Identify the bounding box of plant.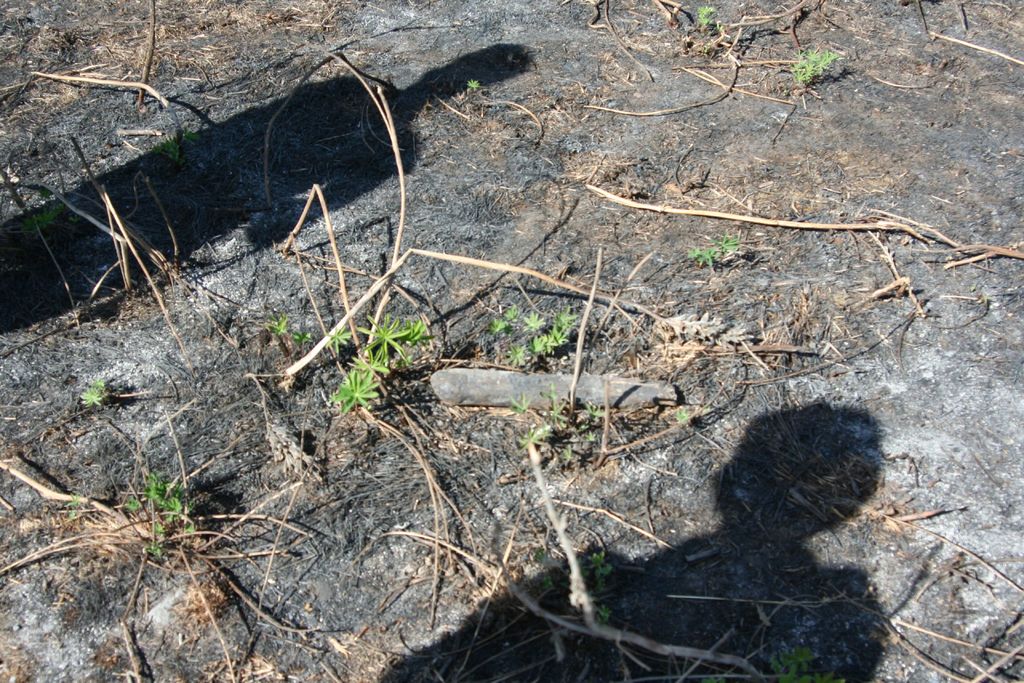
x1=145 y1=468 x2=197 y2=566.
